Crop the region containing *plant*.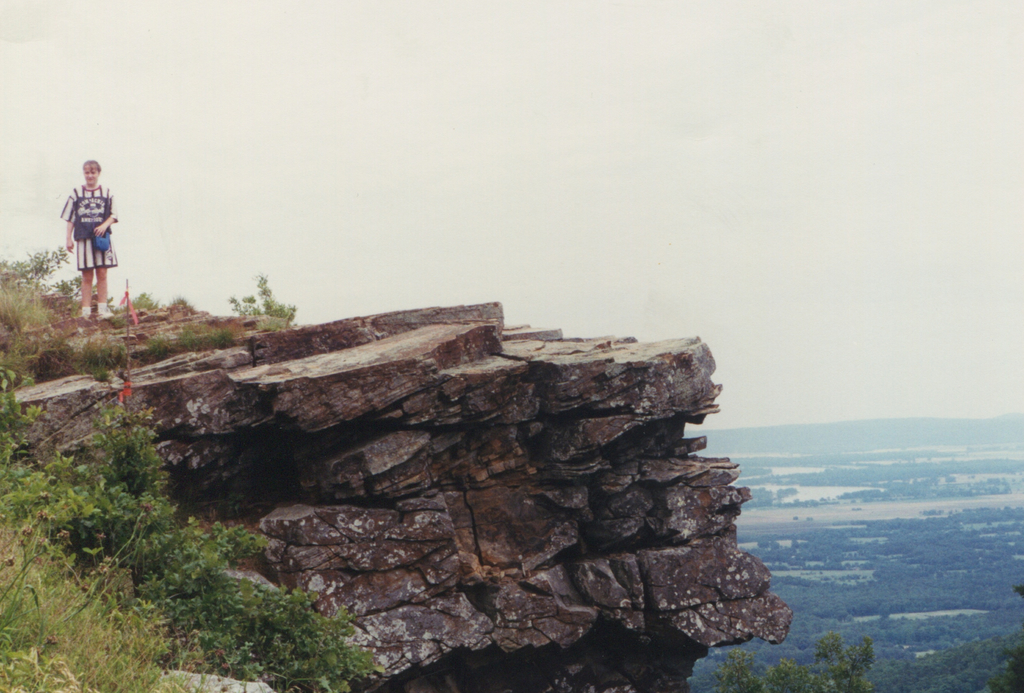
Crop region: {"x1": 205, "y1": 324, "x2": 237, "y2": 345}.
